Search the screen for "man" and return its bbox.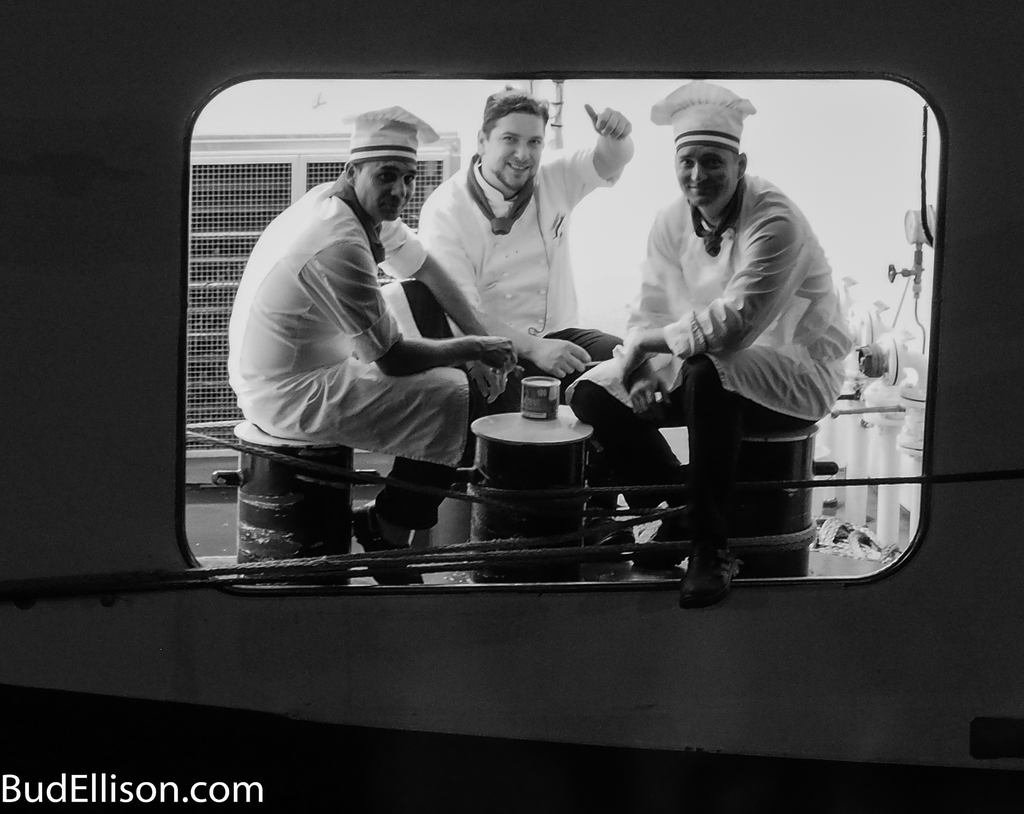
Found: bbox=(225, 105, 511, 584).
